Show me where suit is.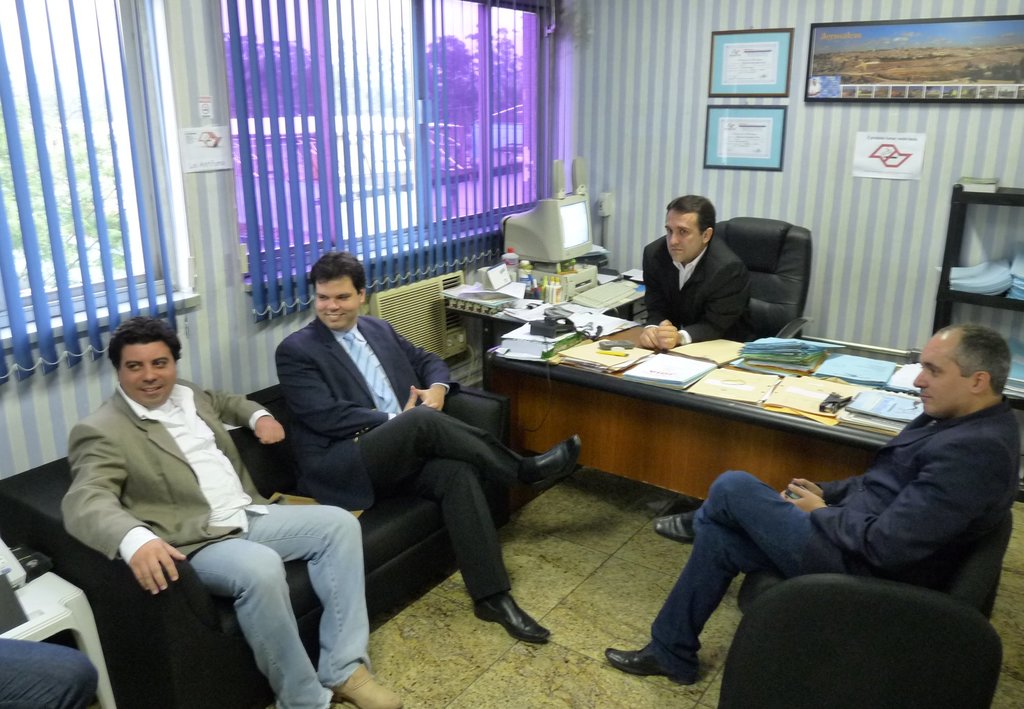
suit is at locate(278, 316, 543, 616).
